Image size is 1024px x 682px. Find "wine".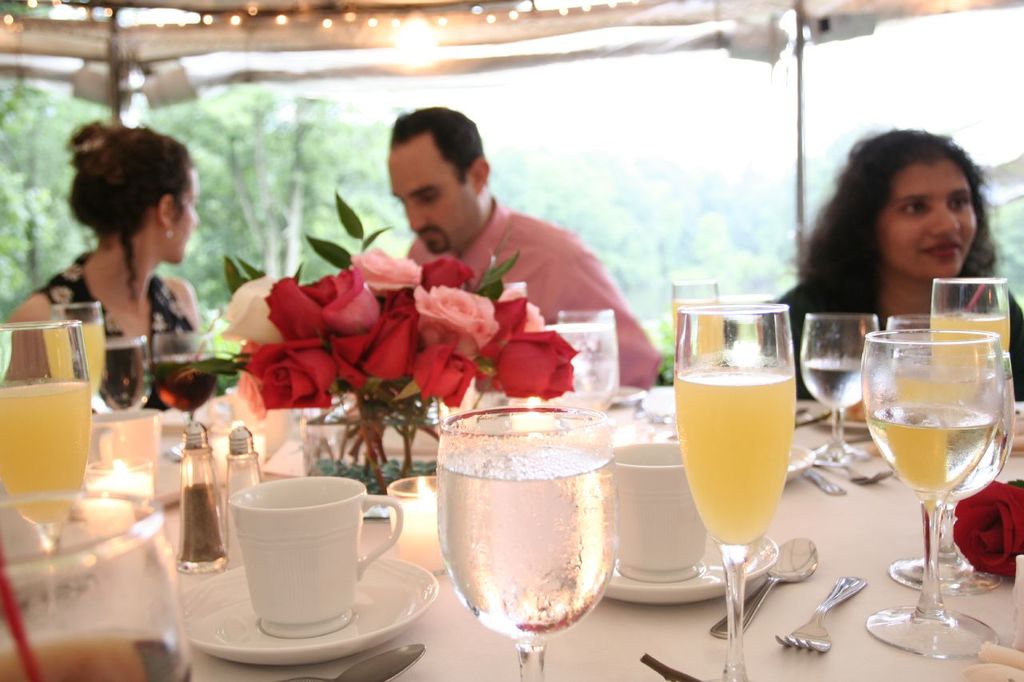
left=895, top=377, right=972, bottom=404.
